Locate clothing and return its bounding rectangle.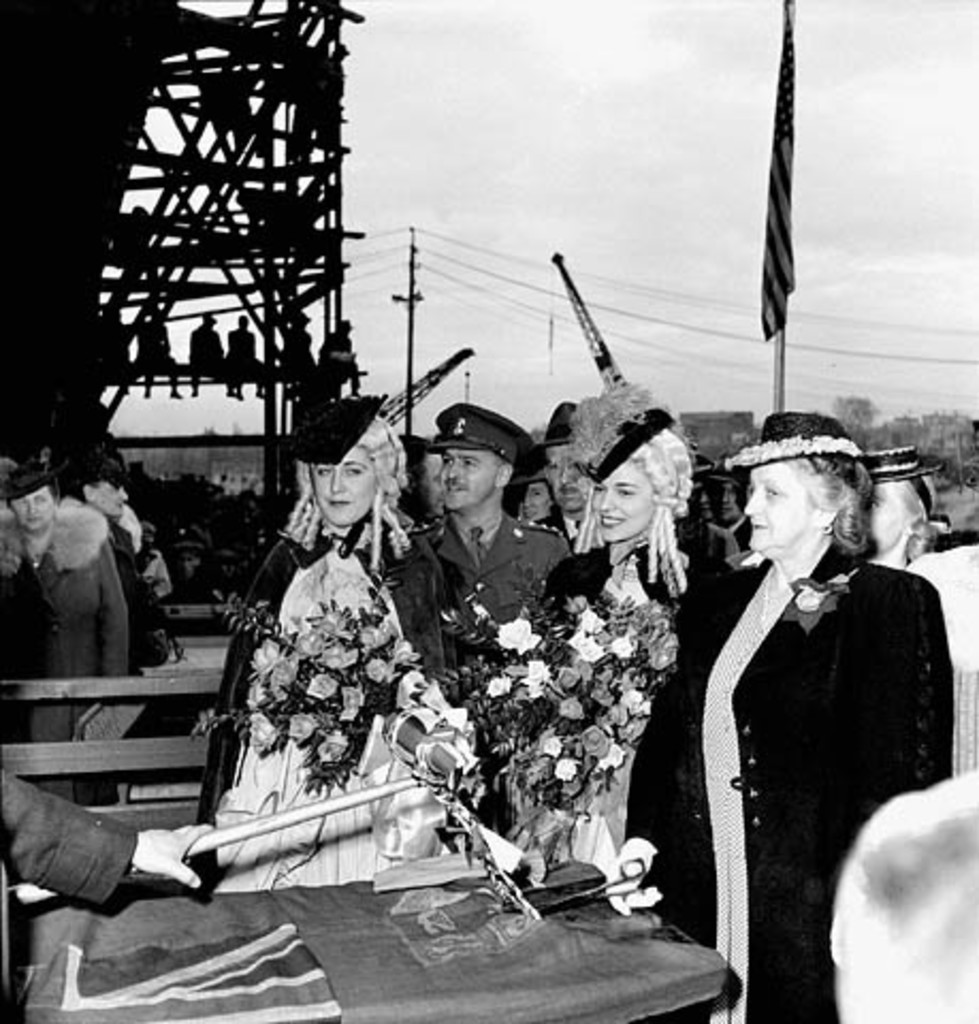
(610,529,977,1022).
